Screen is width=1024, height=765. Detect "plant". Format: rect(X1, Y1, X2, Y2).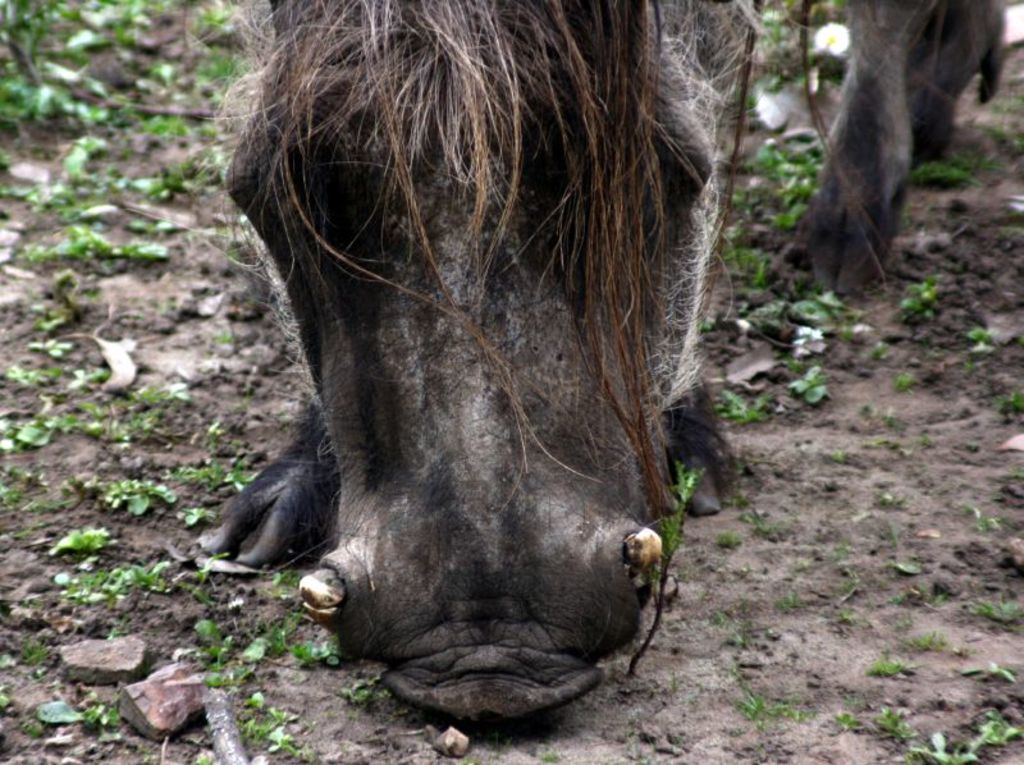
rect(653, 0, 1023, 764).
